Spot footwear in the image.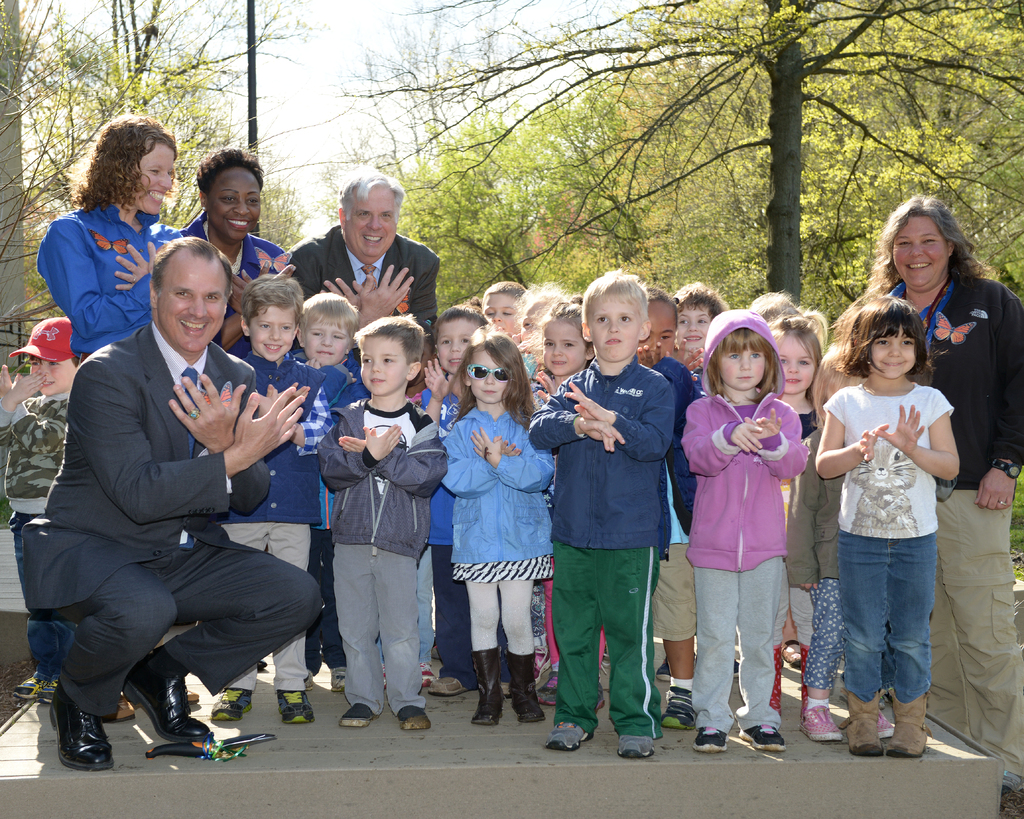
footwear found at left=379, top=660, right=386, bottom=686.
